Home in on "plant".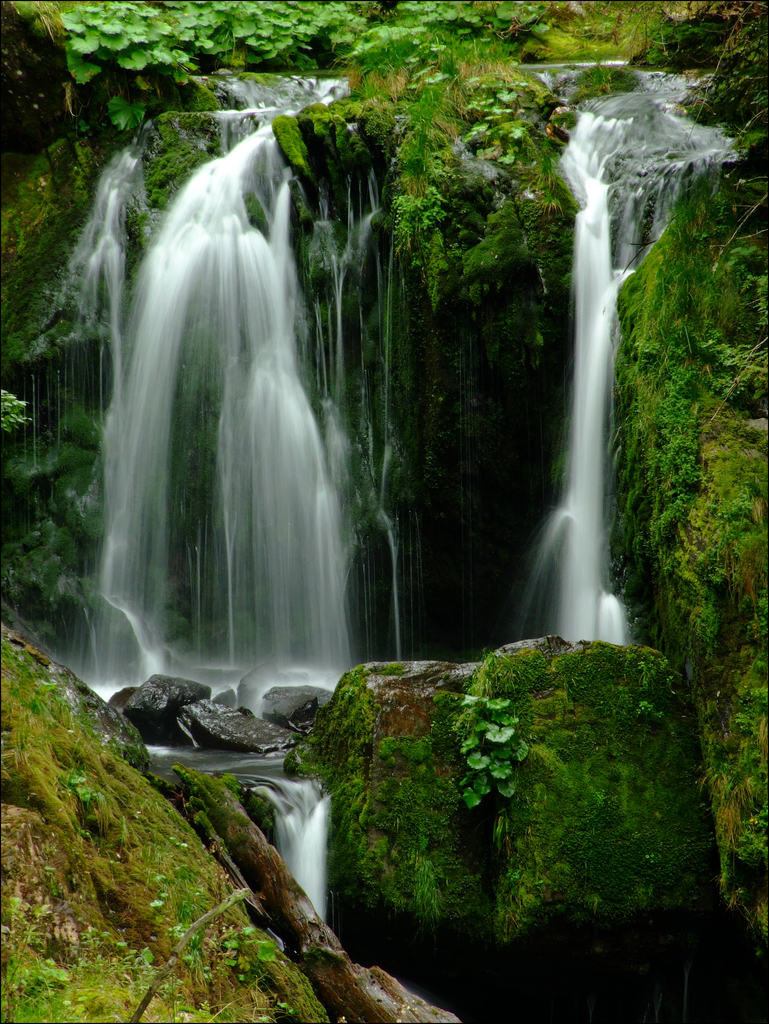
Homed in at rect(442, 35, 542, 97).
